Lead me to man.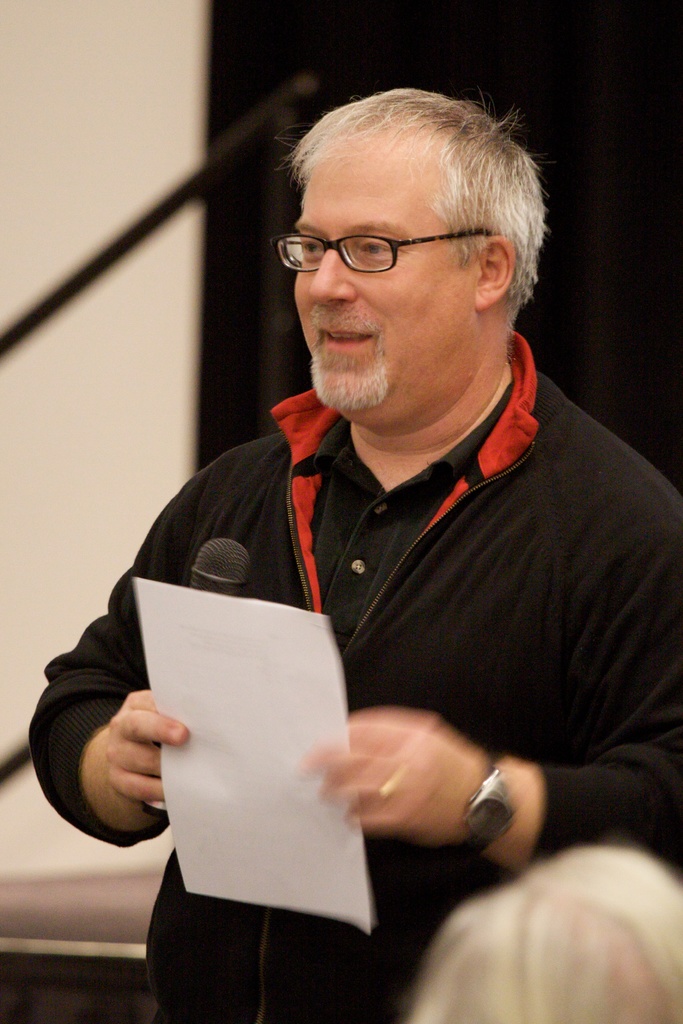
Lead to select_region(15, 86, 678, 1023).
